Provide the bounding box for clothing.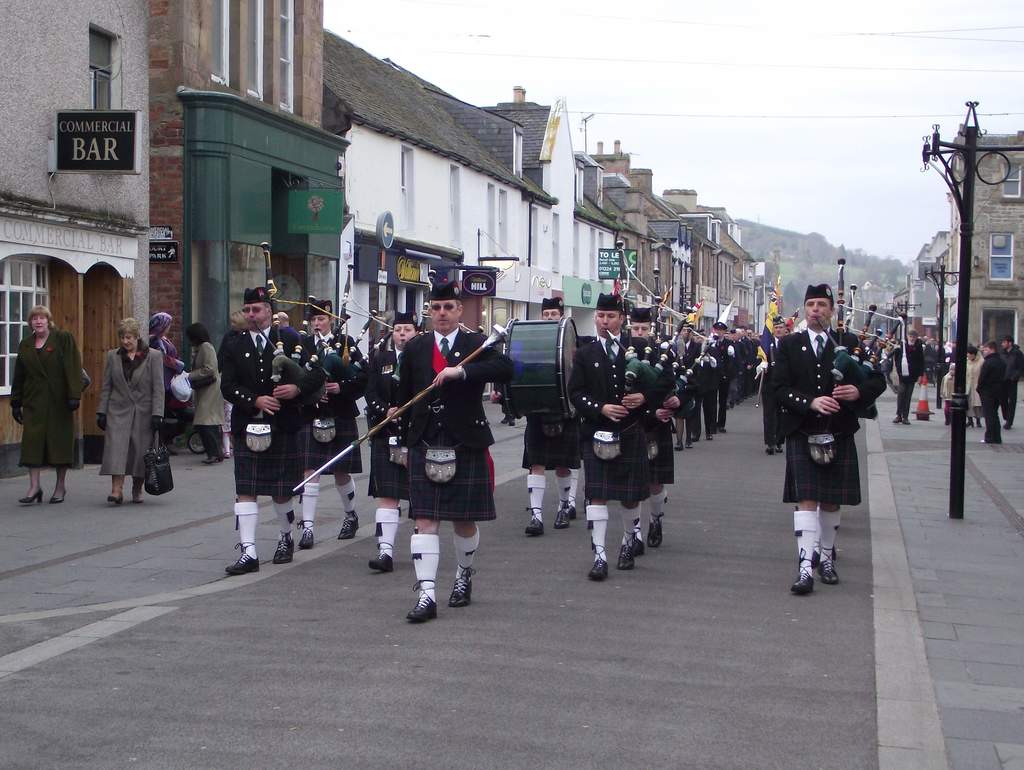
<region>396, 325, 515, 537</region>.
